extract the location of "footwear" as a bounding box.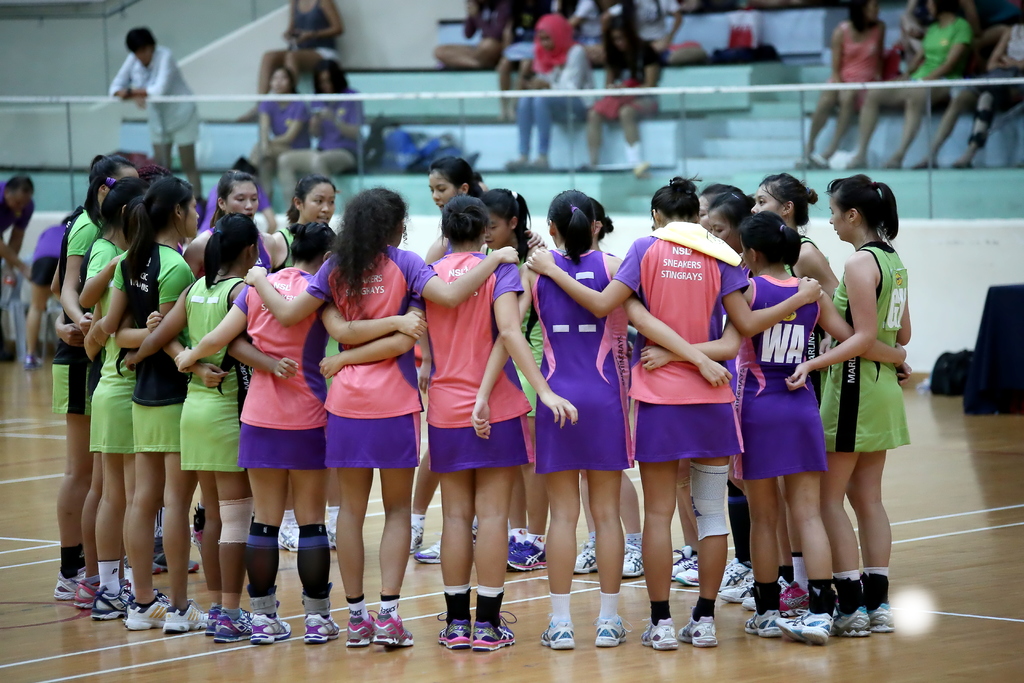
<box>680,558,700,587</box>.
